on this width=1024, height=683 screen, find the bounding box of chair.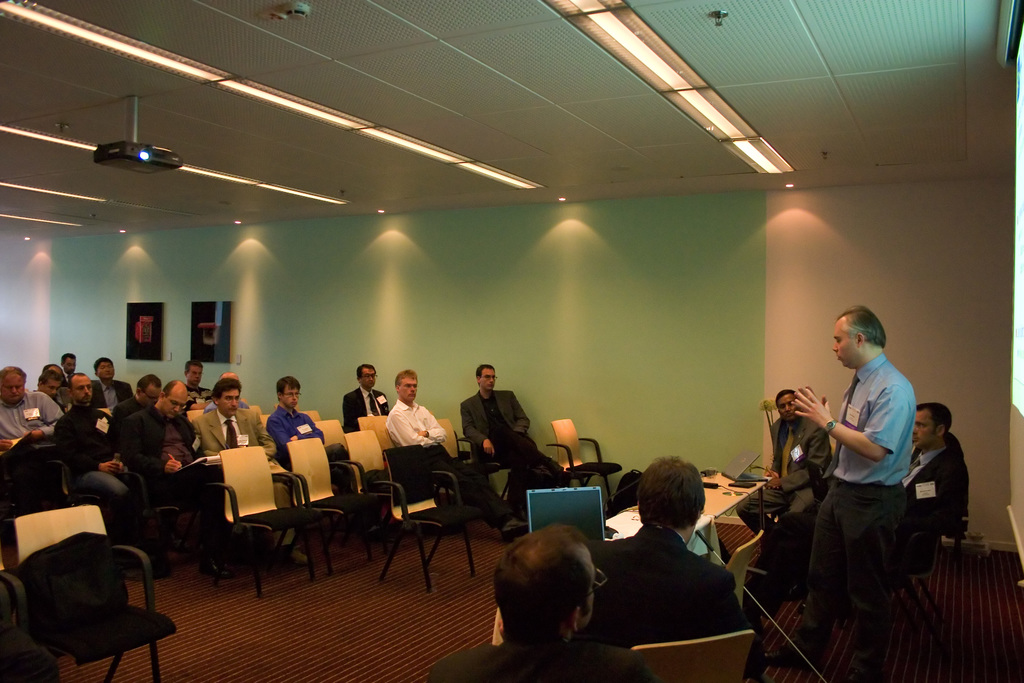
Bounding box: 282/438/388/577.
